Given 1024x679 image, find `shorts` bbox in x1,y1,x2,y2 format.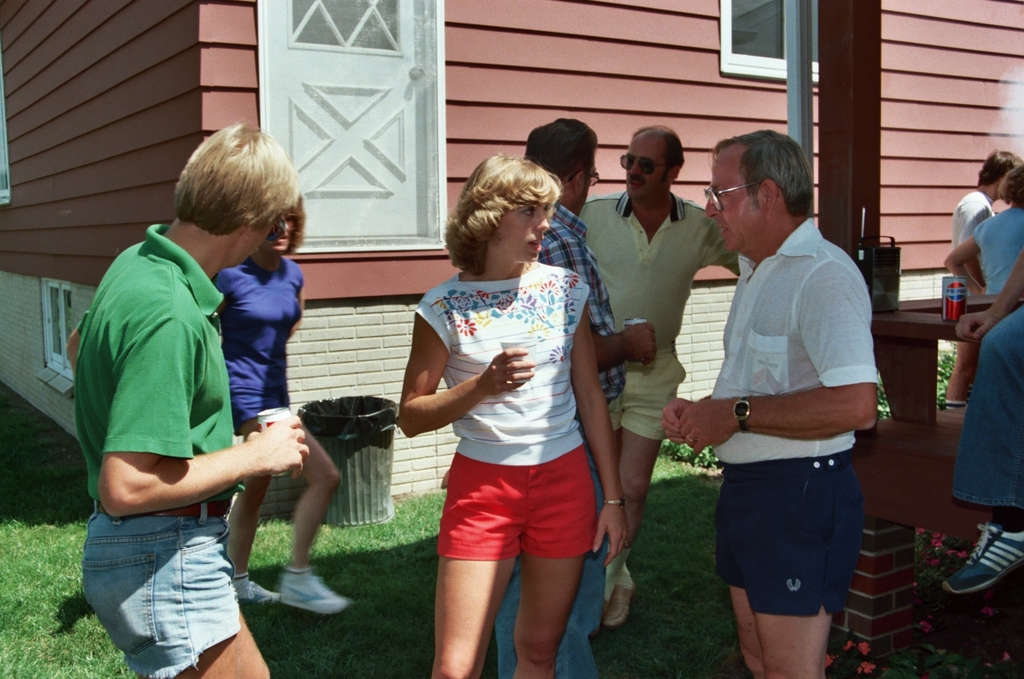
609,346,686,443.
